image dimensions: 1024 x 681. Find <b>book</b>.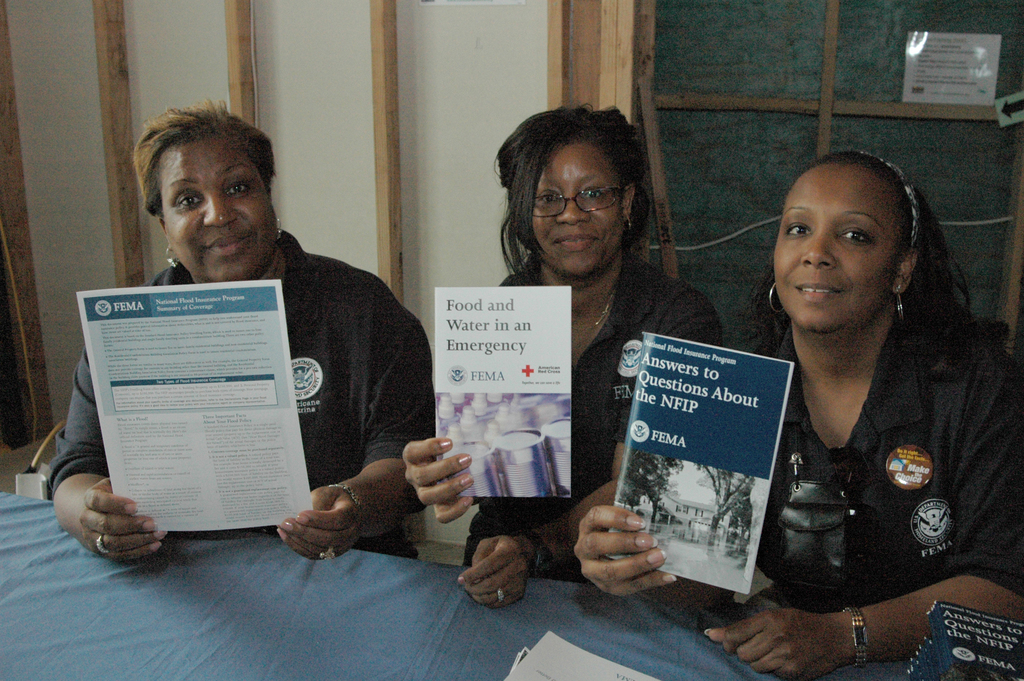
crop(596, 324, 800, 602).
